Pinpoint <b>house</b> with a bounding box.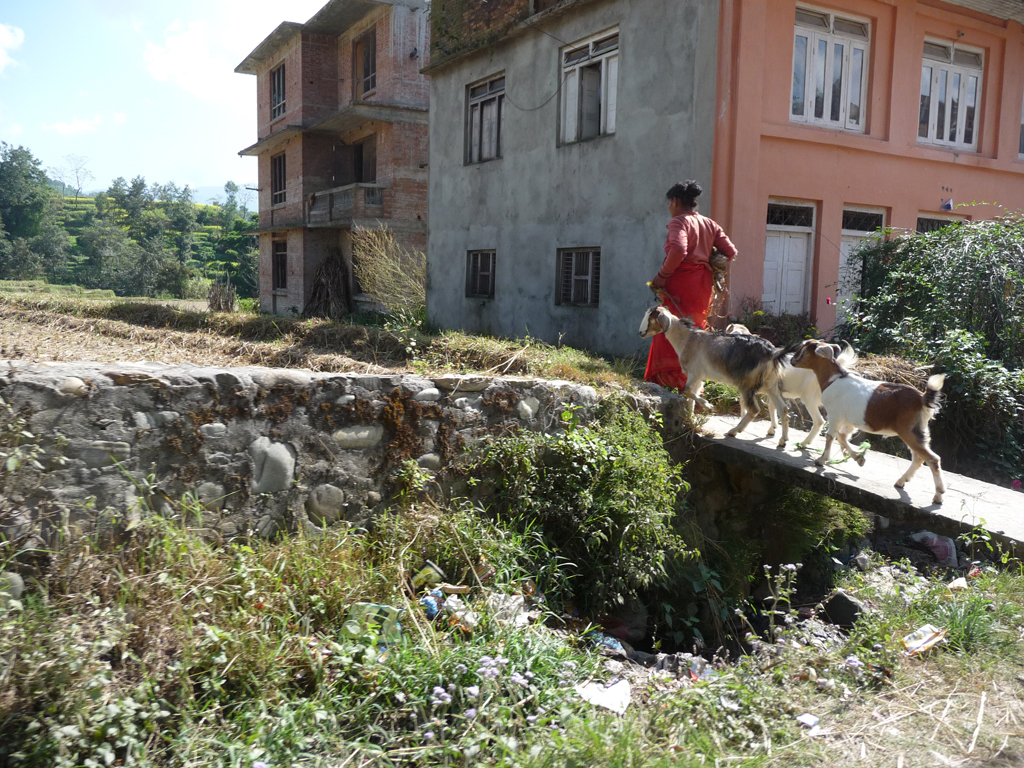
<region>230, 0, 435, 331</region>.
